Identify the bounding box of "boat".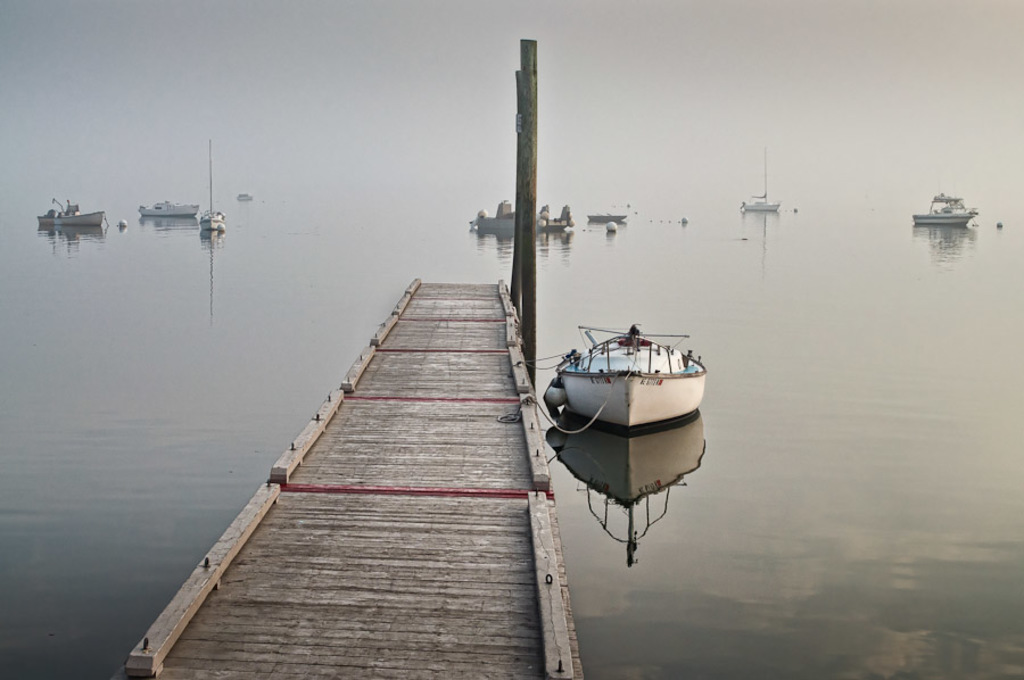
543 317 707 434.
